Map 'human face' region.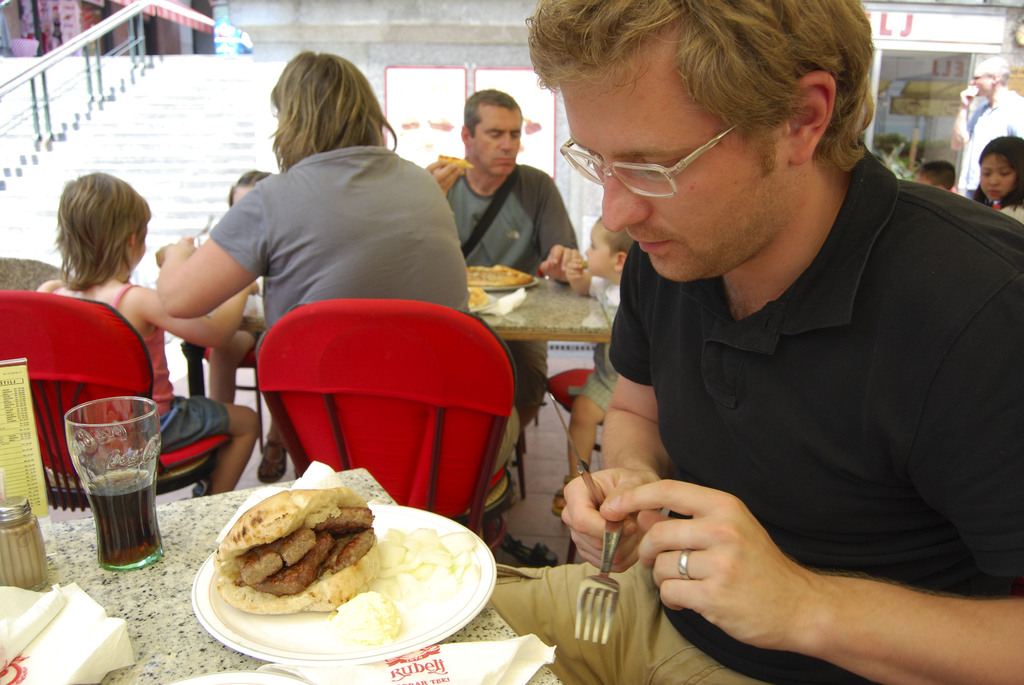
Mapped to 471,109,519,175.
